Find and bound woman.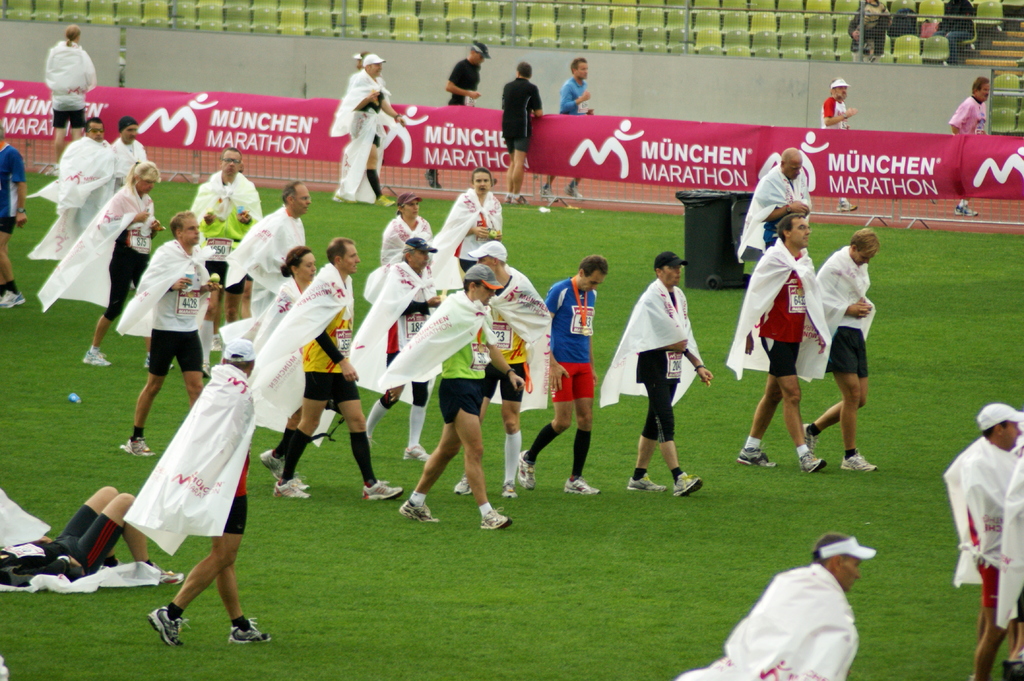
Bound: bbox(81, 159, 176, 374).
